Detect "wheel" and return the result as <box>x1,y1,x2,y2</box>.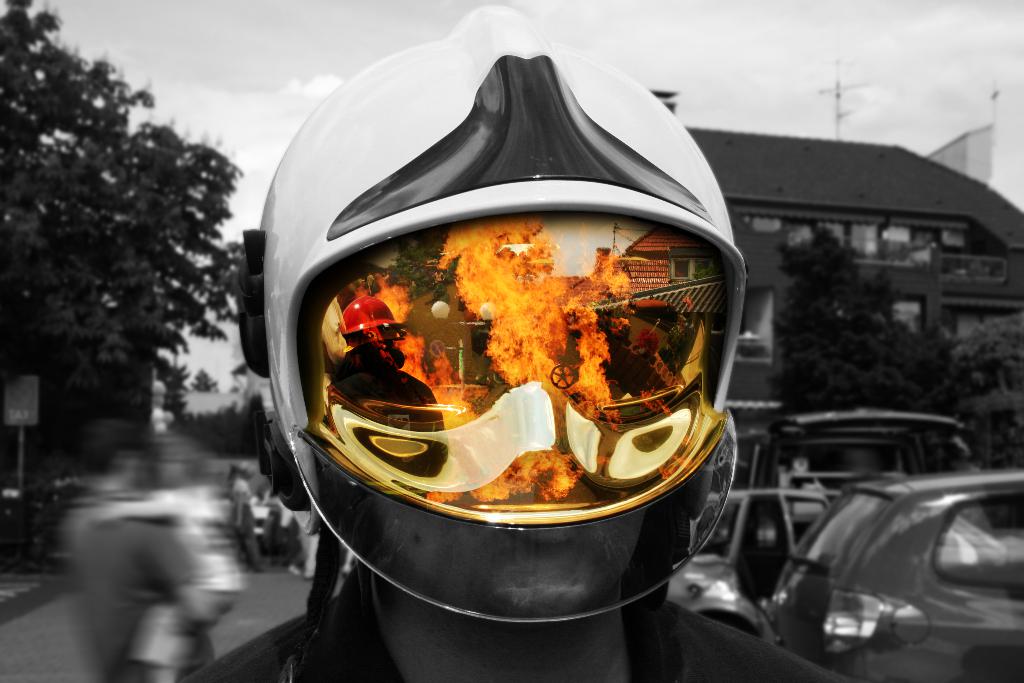
<box>547,365,575,383</box>.
